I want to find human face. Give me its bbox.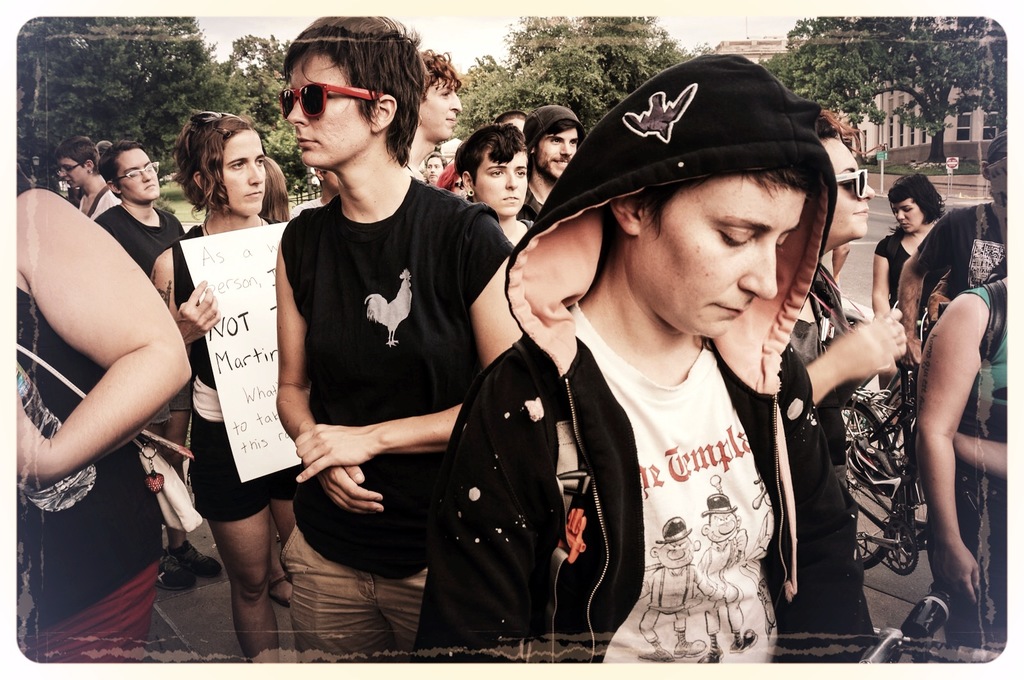
bbox=(115, 146, 156, 205).
